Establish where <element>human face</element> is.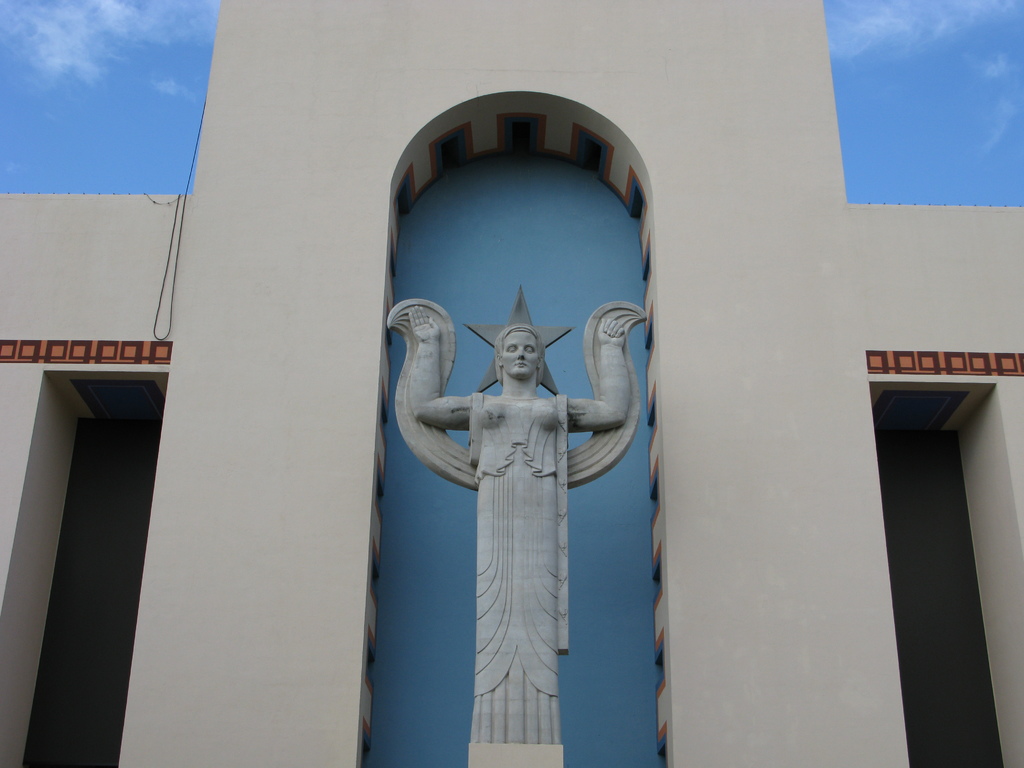
Established at (501,330,541,381).
